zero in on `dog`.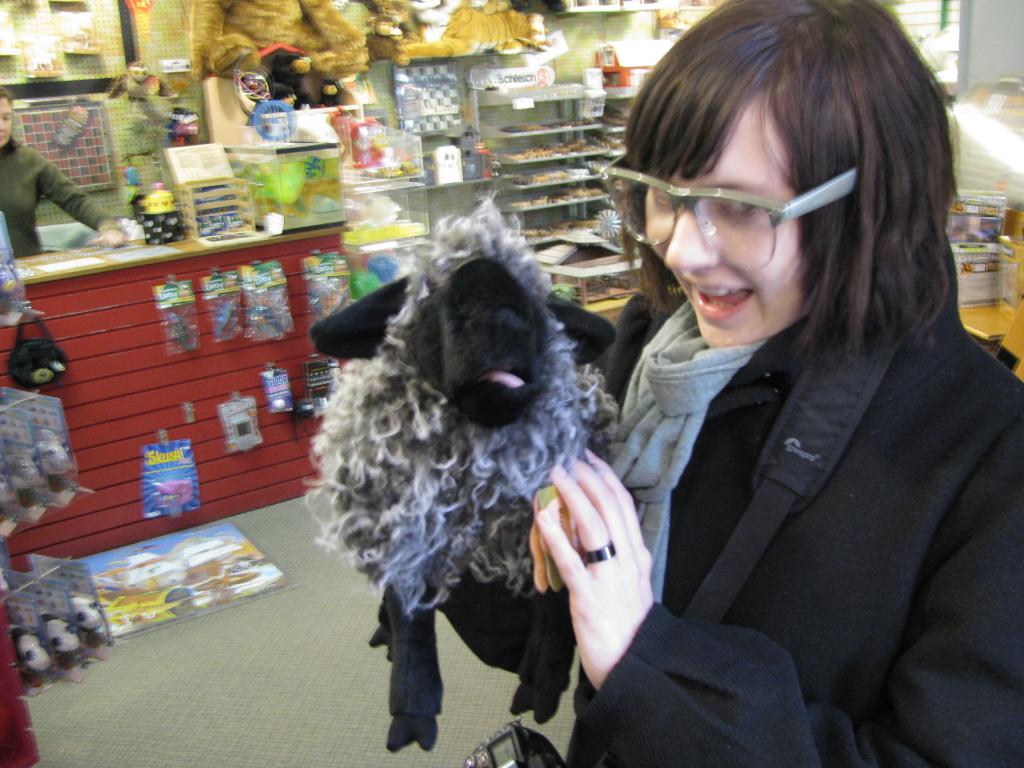
Zeroed in: <region>292, 190, 620, 754</region>.
